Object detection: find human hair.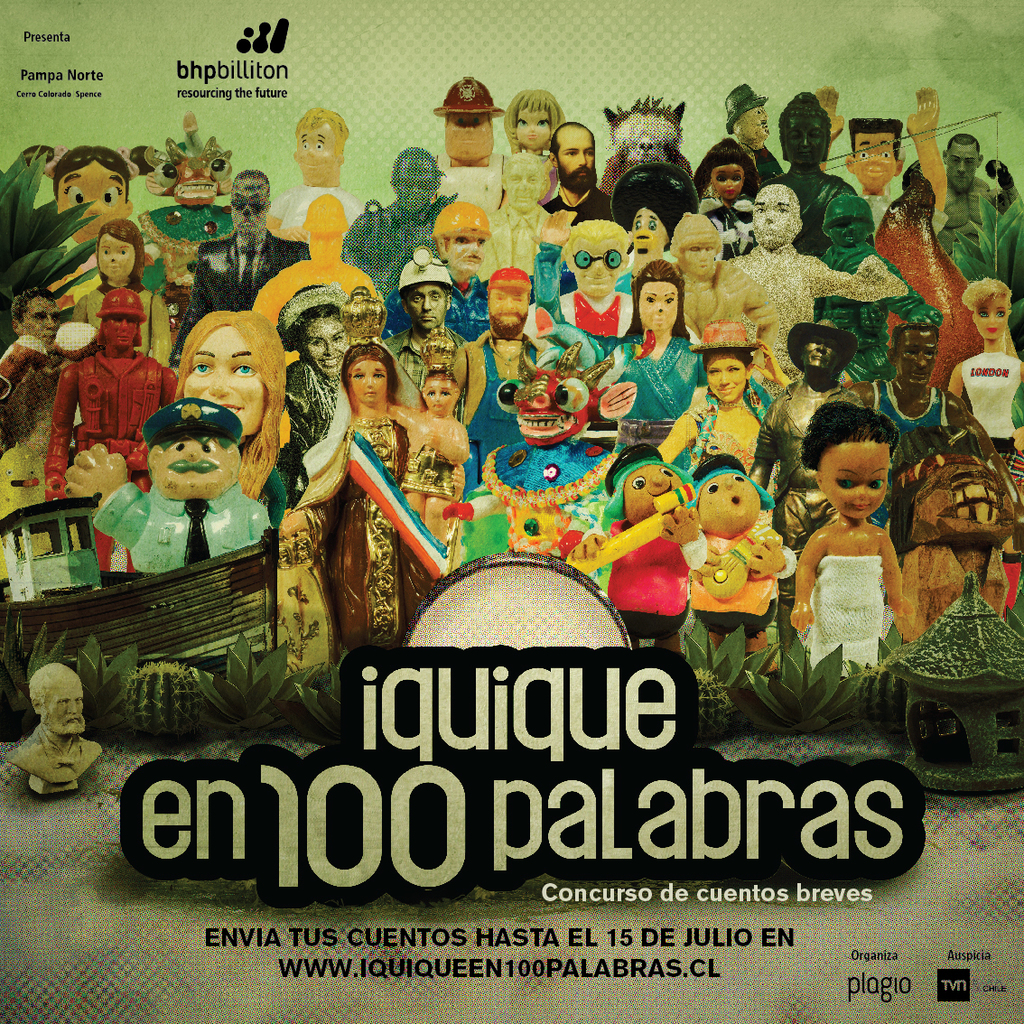
bbox=(25, 662, 77, 703).
